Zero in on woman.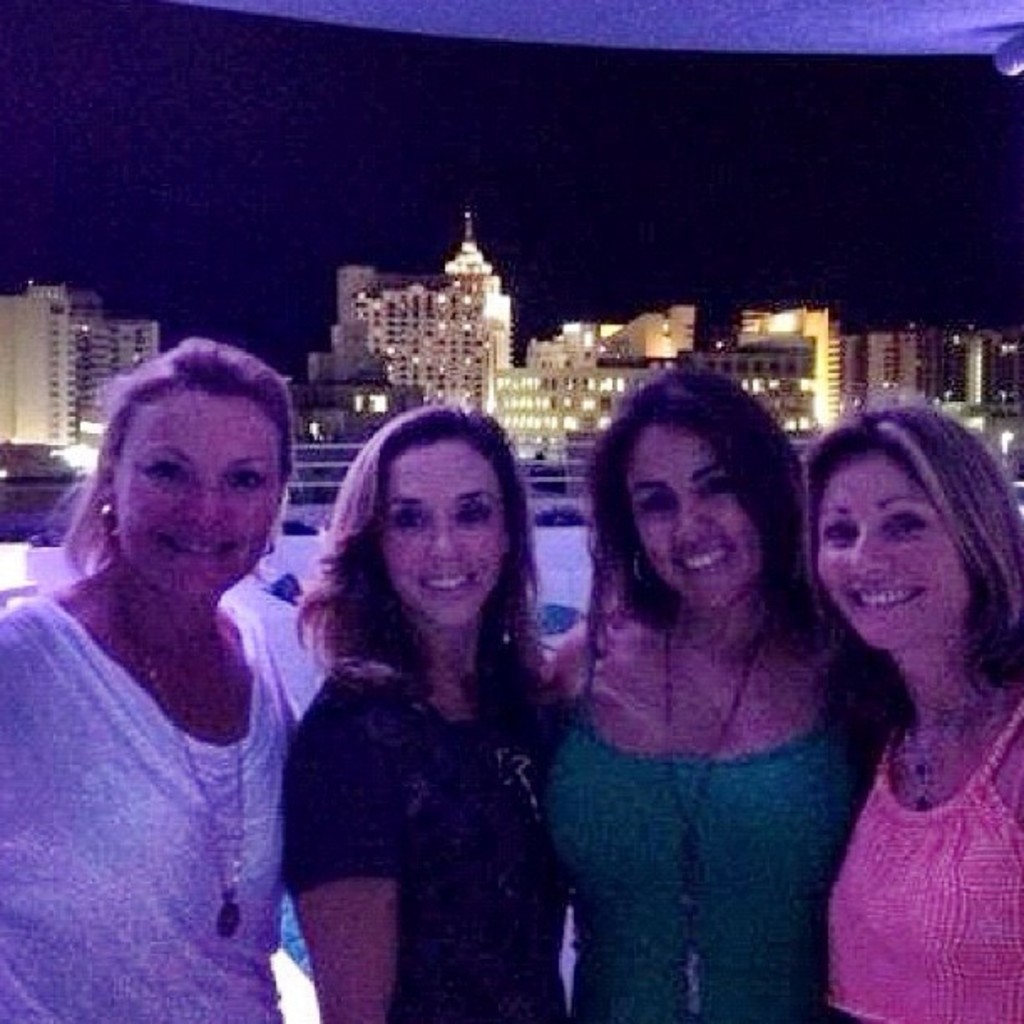
Zeroed in: box=[790, 381, 1022, 1022].
